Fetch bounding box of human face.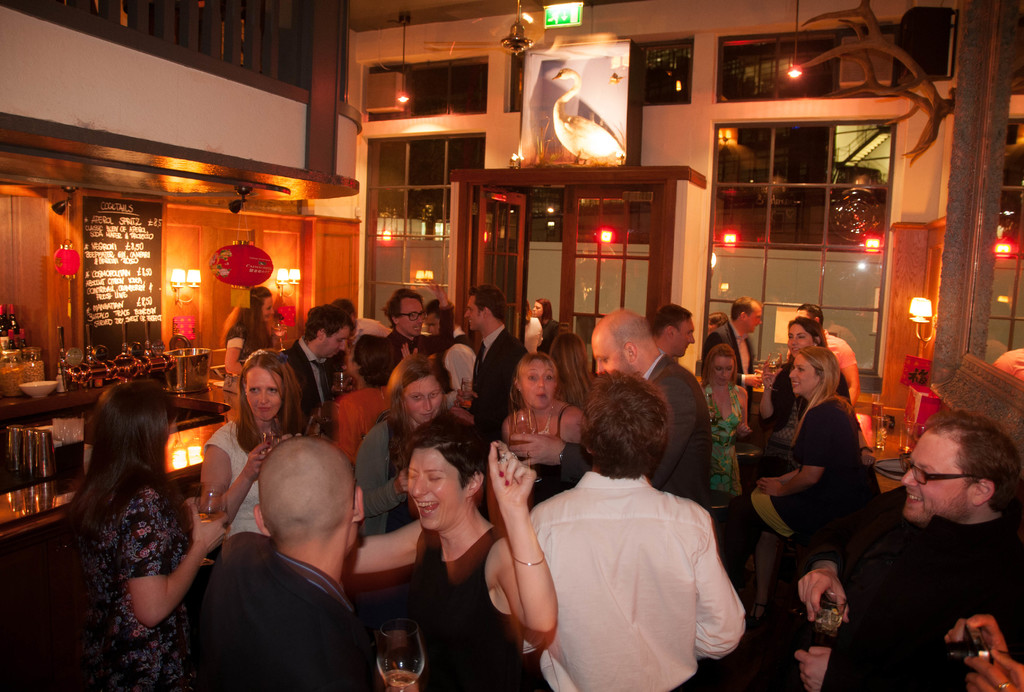
Bbox: [x1=716, y1=355, x2=733, y2=388].
